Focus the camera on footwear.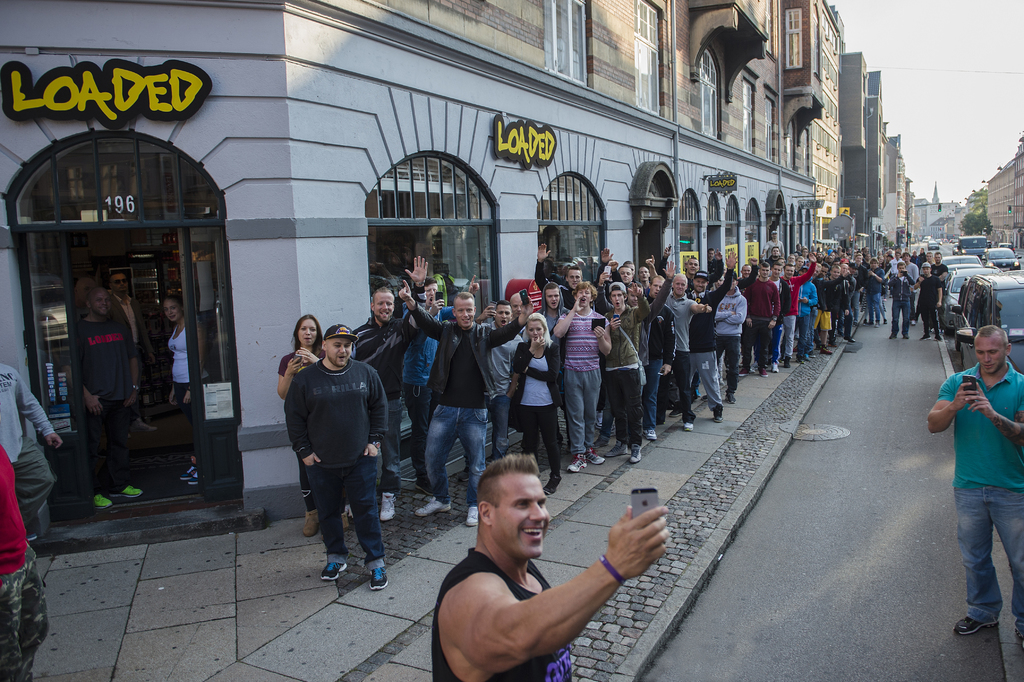
Focus region: bbox=(371, 487, 403, 521).
